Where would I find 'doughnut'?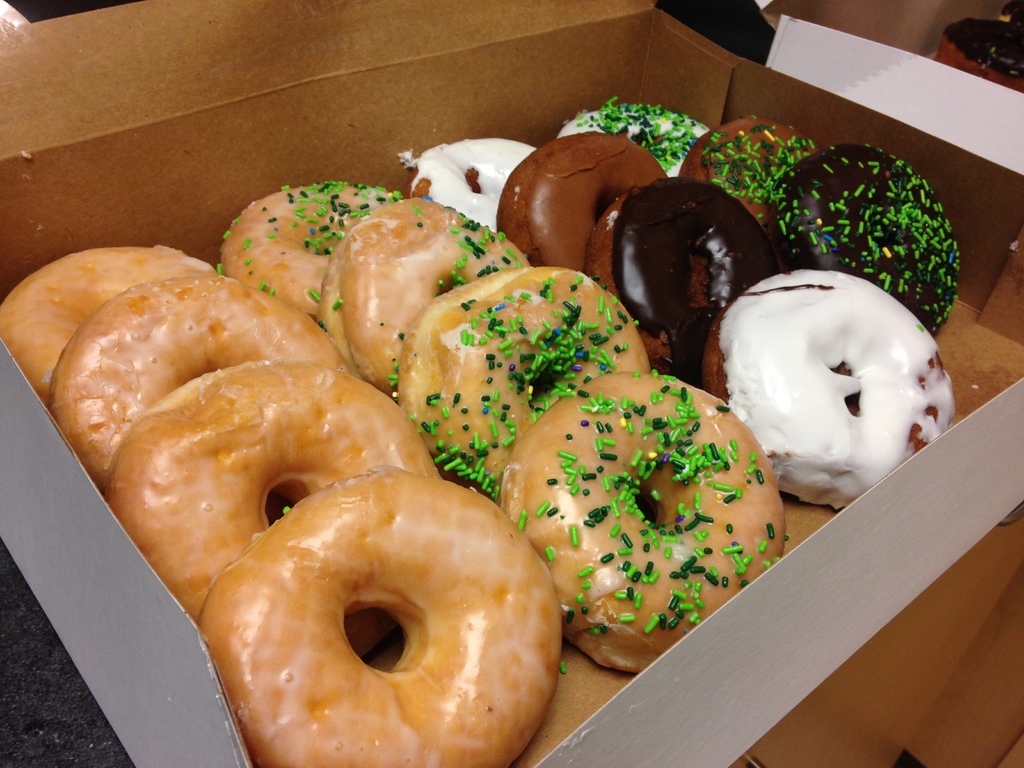
At [945, 19, 1023, 92].
